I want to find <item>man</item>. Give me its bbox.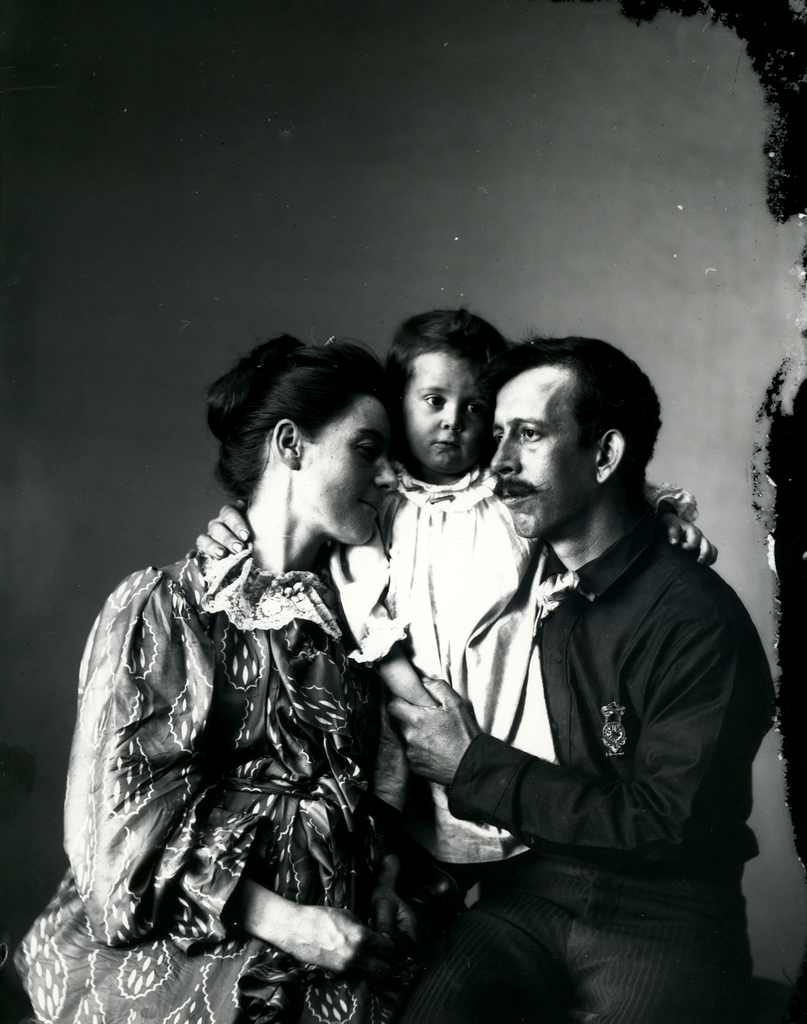
bbox(414, 317, 770, 995).
